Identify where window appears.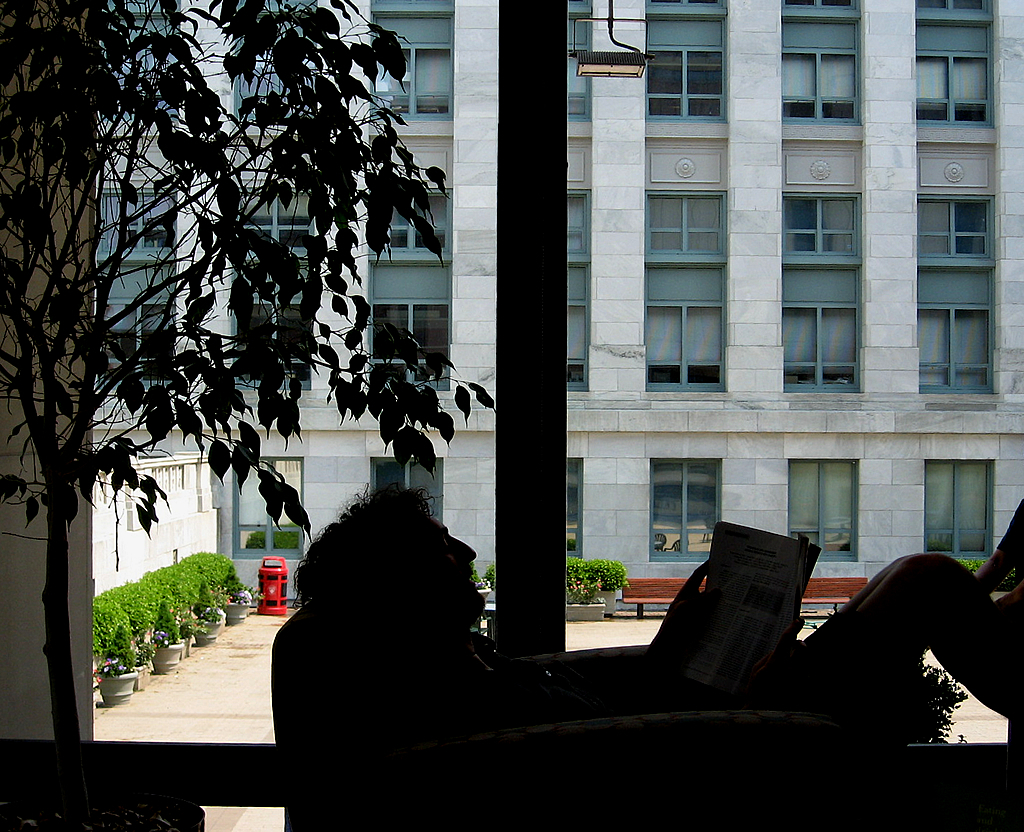
Appears at <bbox>648, 459, 719, 564</bbox>.
